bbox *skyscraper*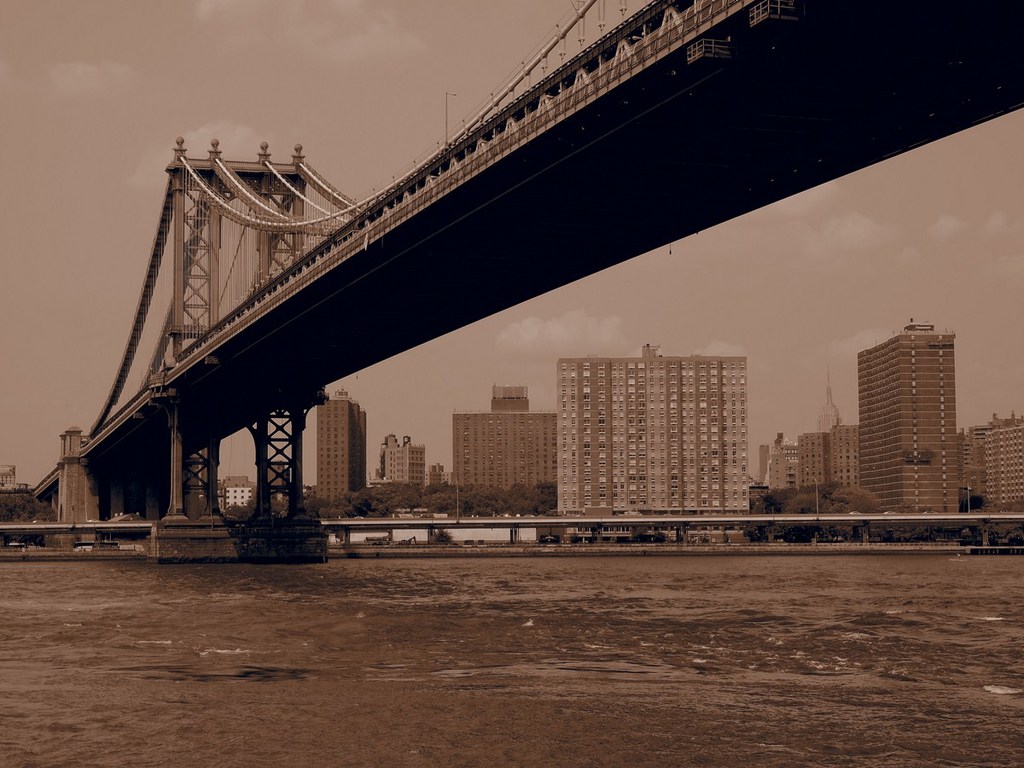
bbox=(316, 387, 370, 496)
